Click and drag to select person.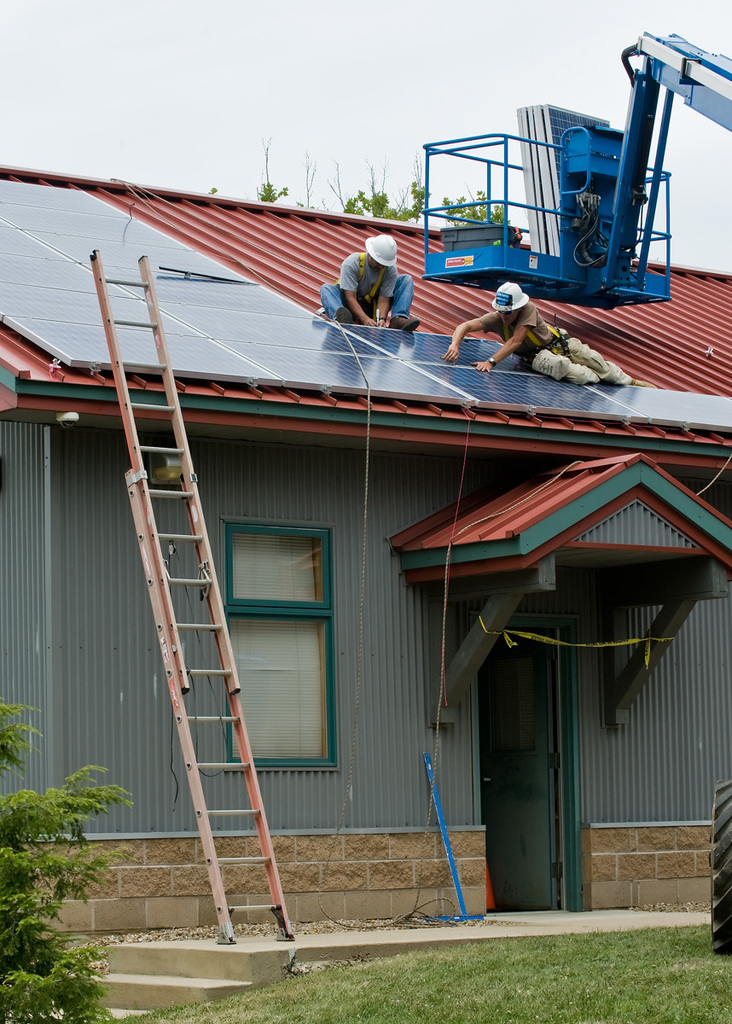
Selection: region(331, 225, 411, 324).
